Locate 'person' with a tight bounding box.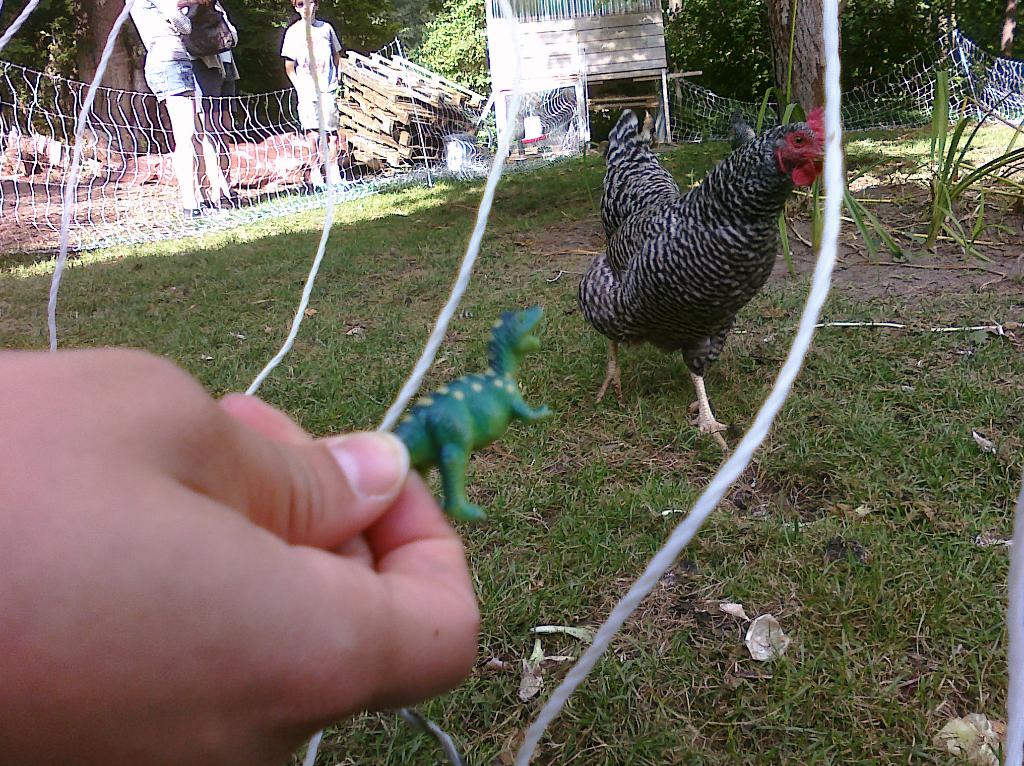
{"x1": 125, "y1": 0, "x2": 230, "y2": 220}.
